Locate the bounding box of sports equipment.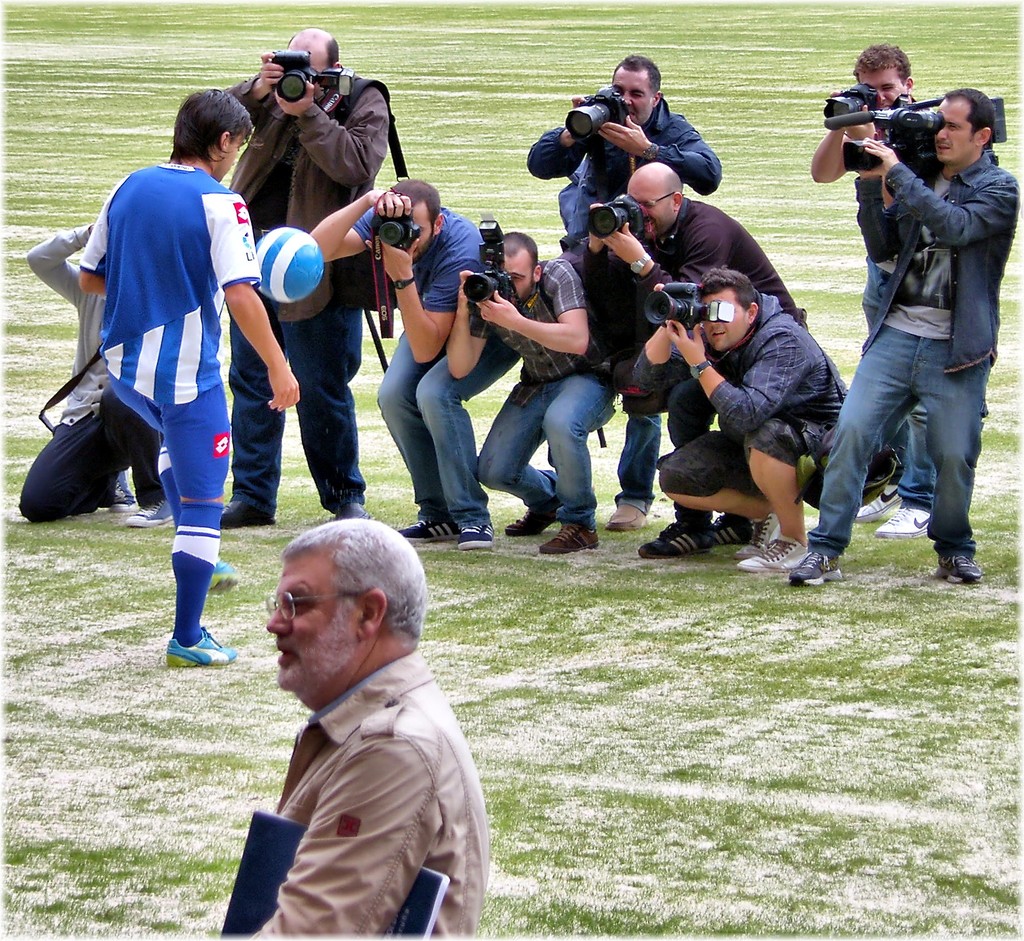
Bounding box: select_region(252, 227, 324, 307).
